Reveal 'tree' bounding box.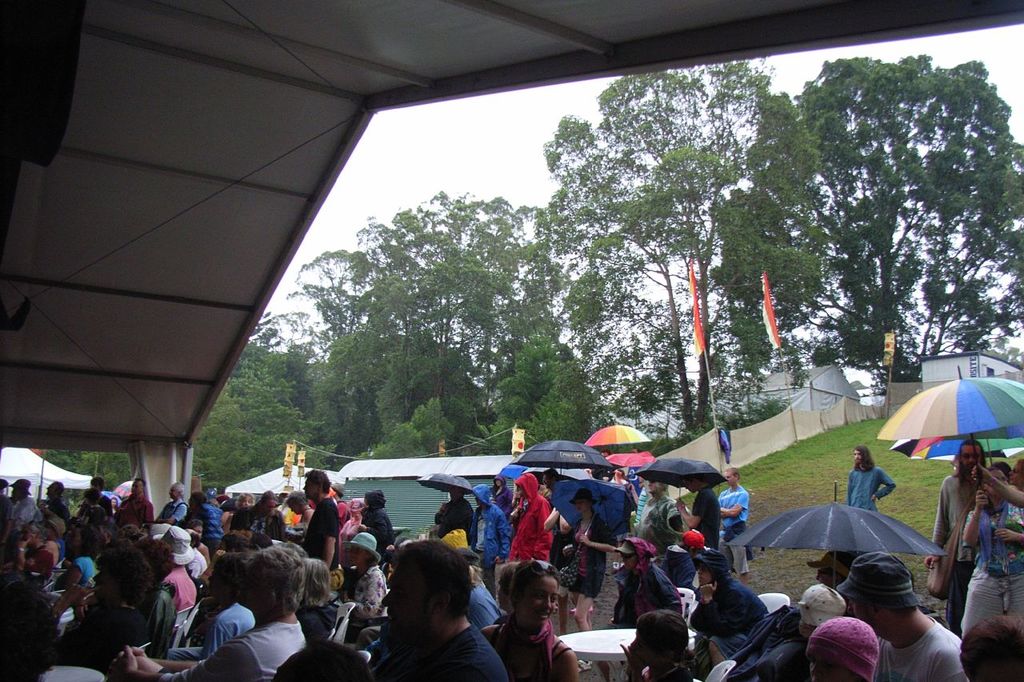
Revealed: x1=34, y1=441, x2=134, y2=494.
